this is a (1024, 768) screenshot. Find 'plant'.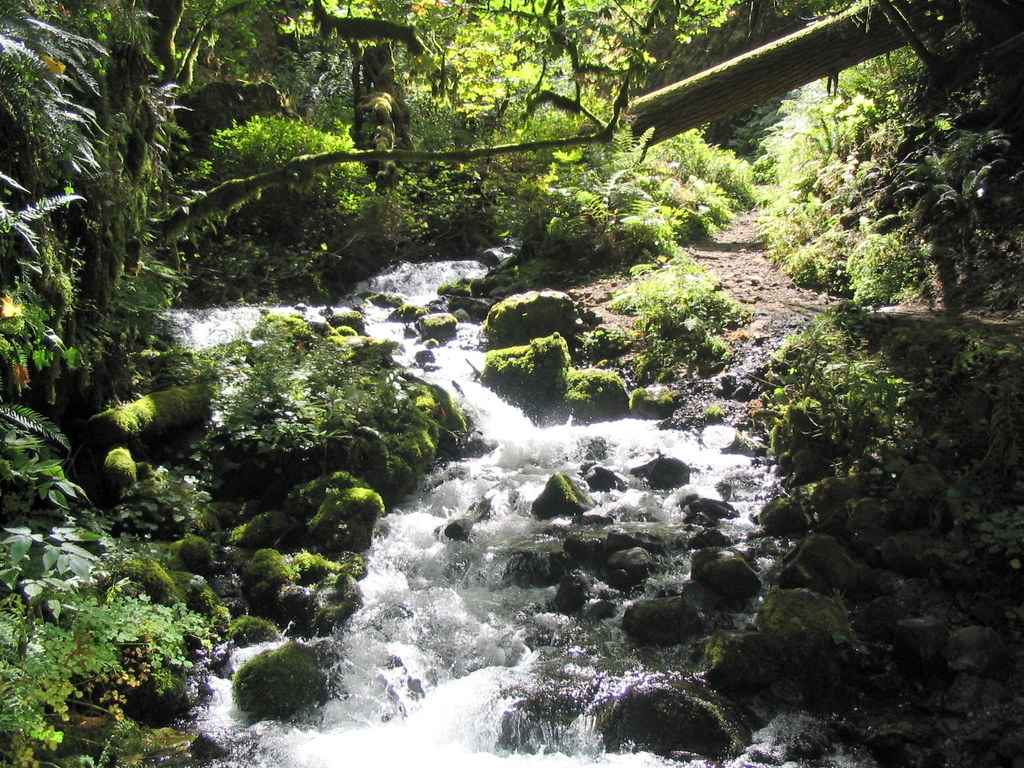
Bounding box: box(0, 8, 128, 521).
